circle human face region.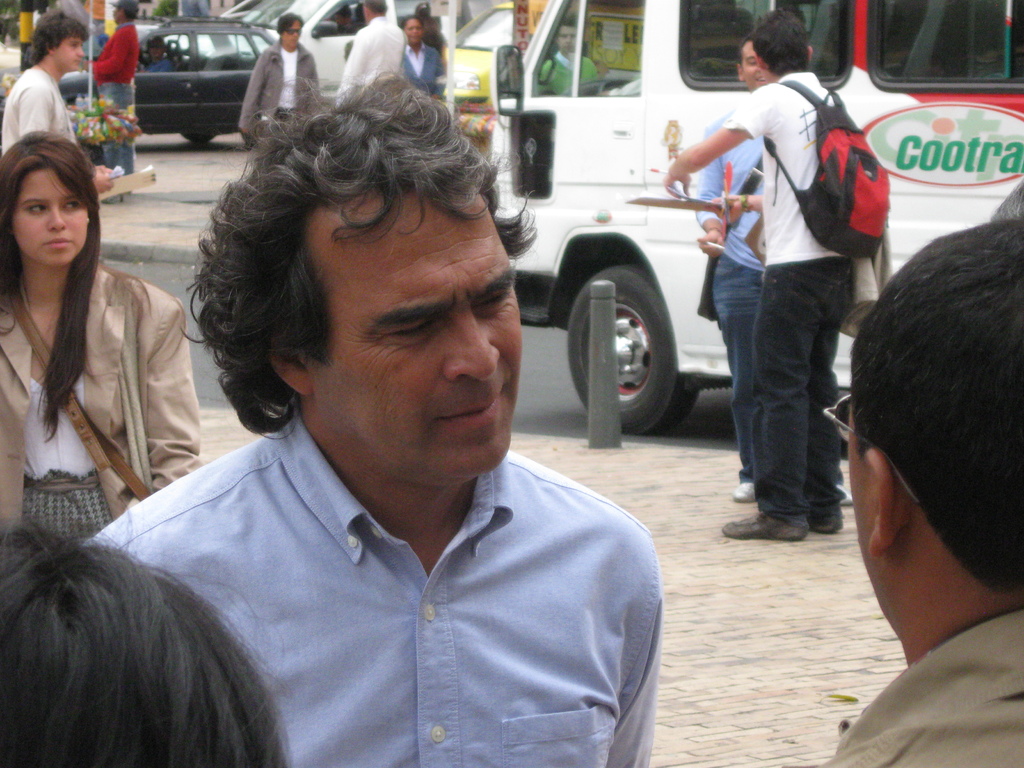
Region: l=58, t=29, r=95, b=74.
